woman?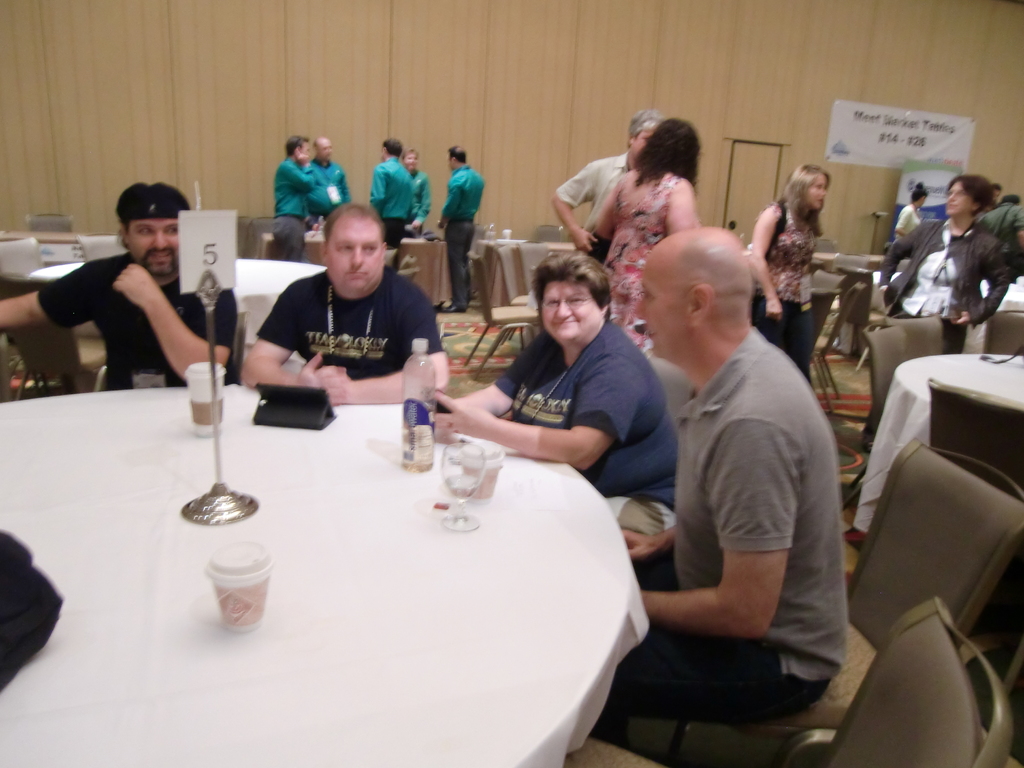
left=890, top=180, right=931, bottom=244
